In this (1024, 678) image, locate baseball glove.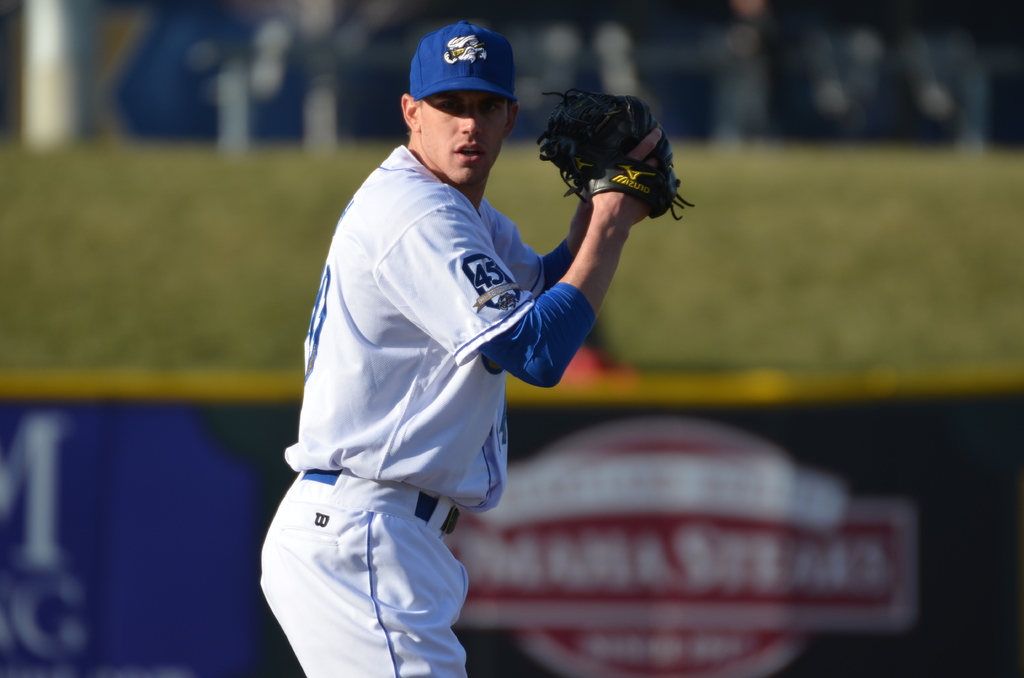
Bounding box: x1=538 y1=88 x2=698 y2=226.
